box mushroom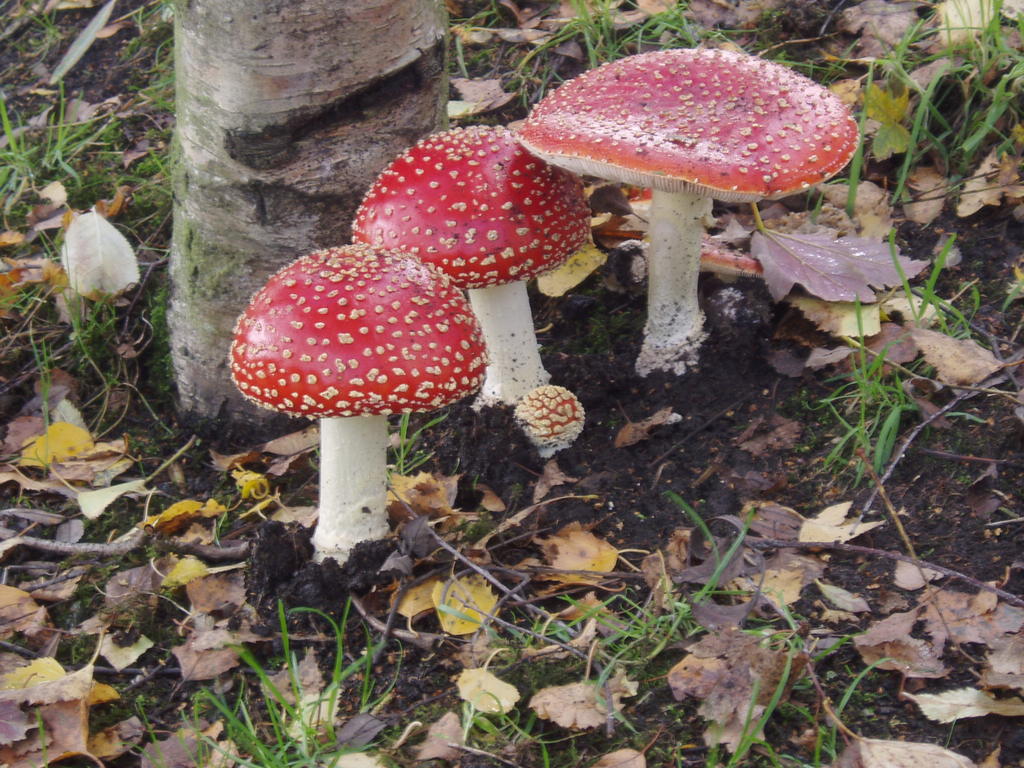
x1=515, y1=385, x2=586, y2=463
